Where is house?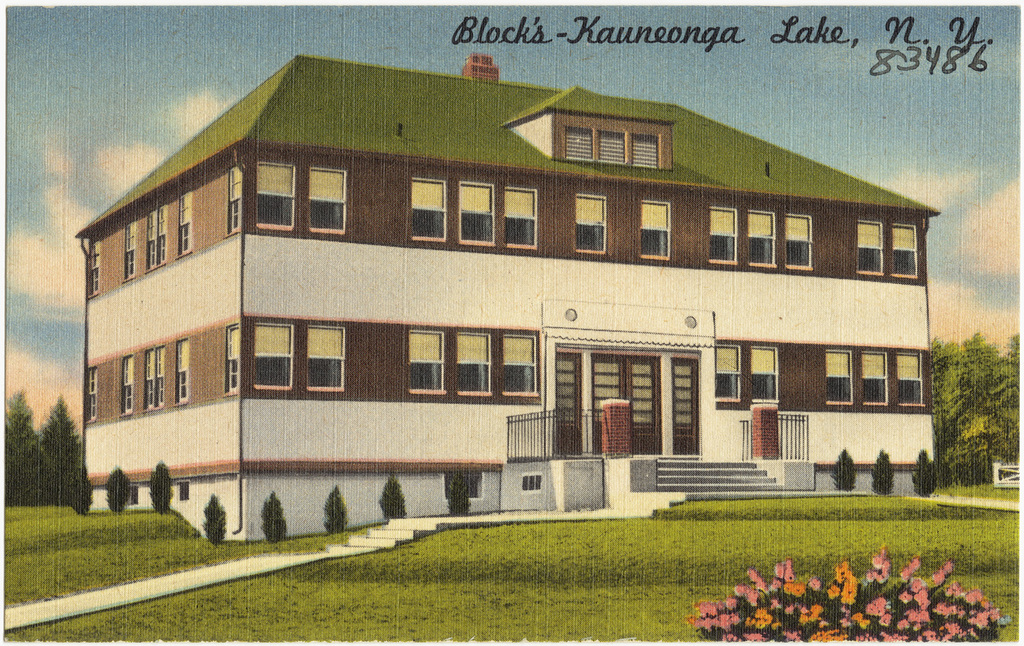
{"left": 77, "top": 48, "right": 939, "bottom": 535}.
